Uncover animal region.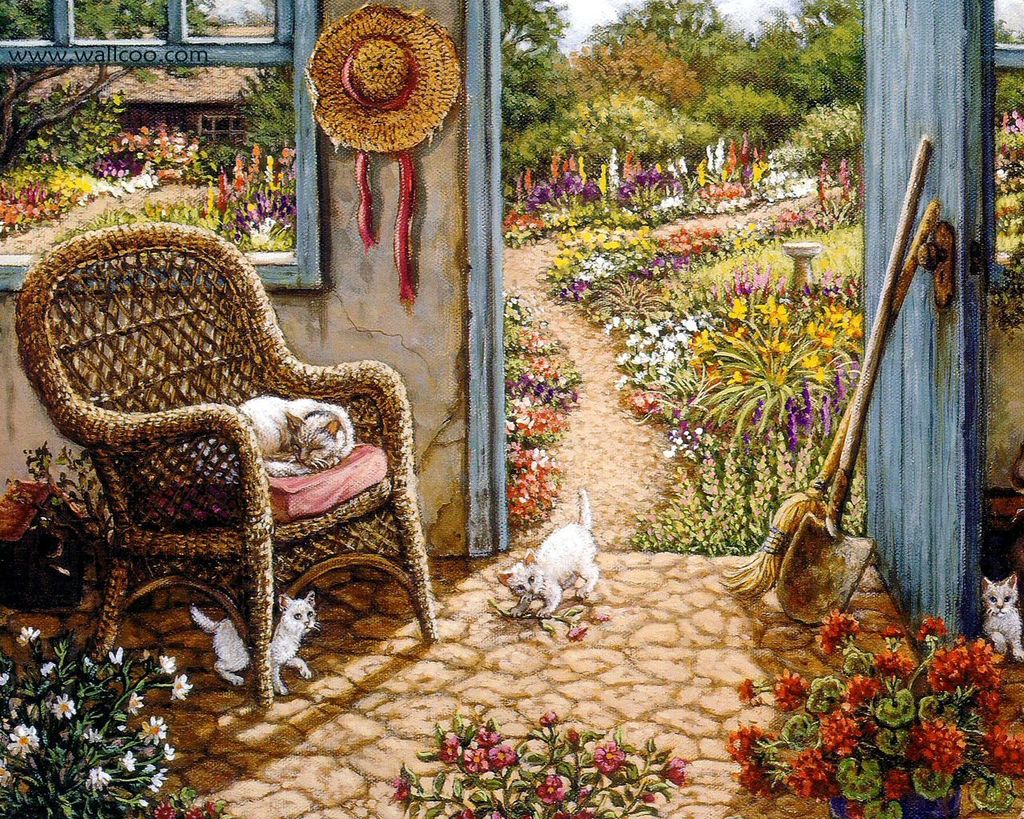
Uncovered: 233 391 358 479.
